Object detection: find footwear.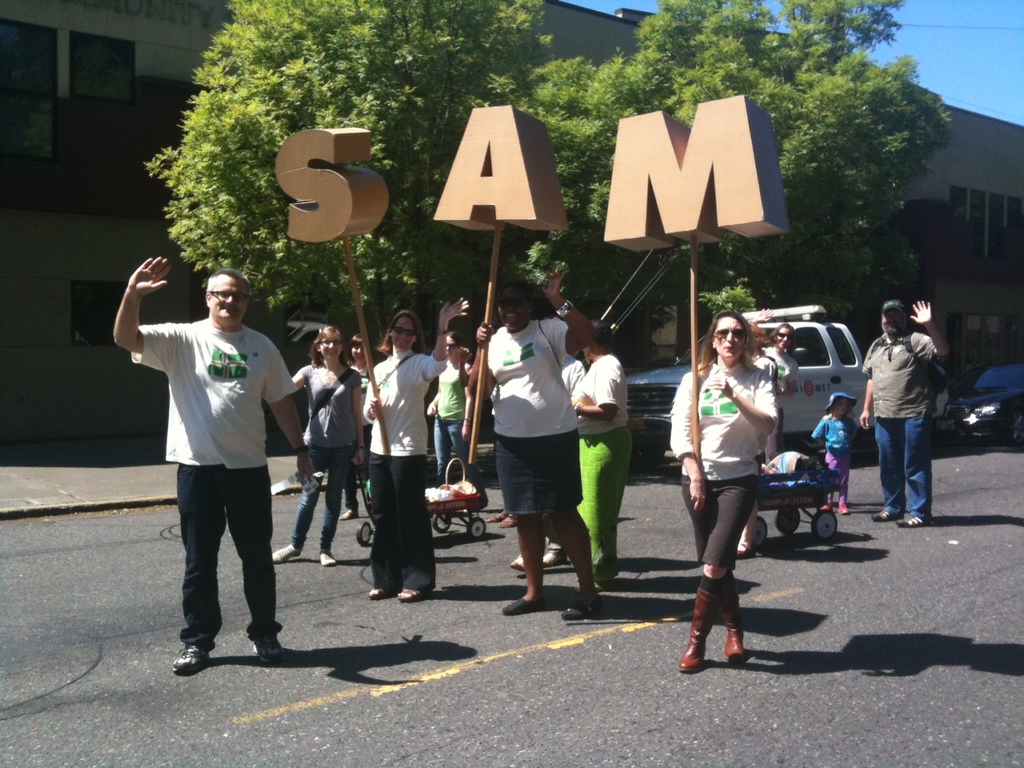
x1=506 y1=554 x2=526 y2=571.
